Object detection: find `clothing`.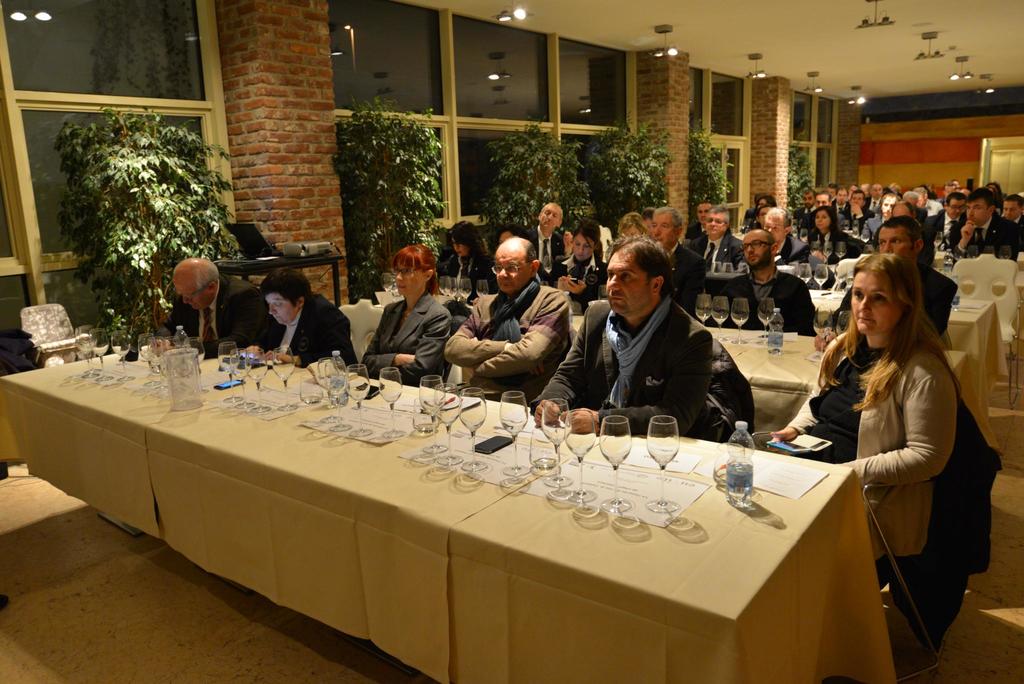
927,210,976,248.
